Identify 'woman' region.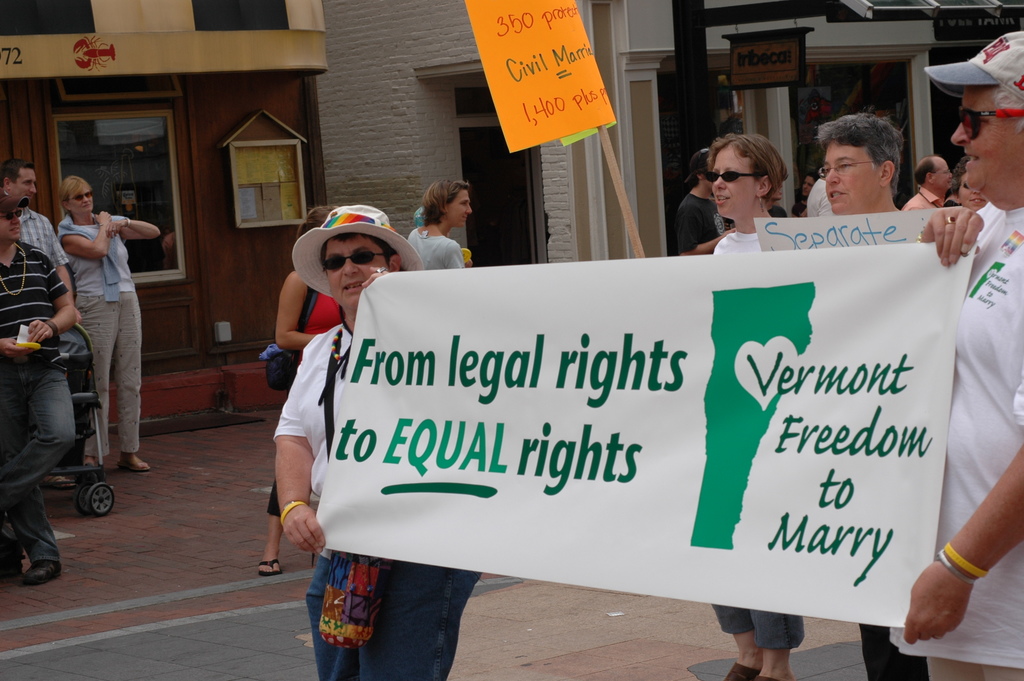
Region: bbox(708, 133, 812, 680).
